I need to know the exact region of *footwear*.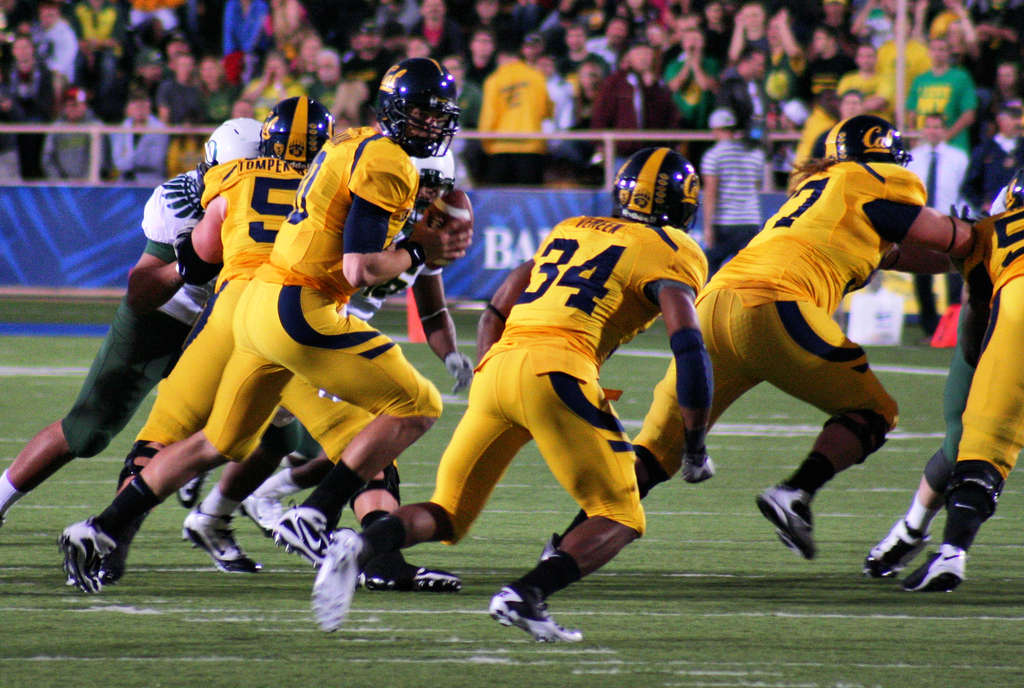
Region: pyautogui.locateOnScreen(919, 331, 932, 344).
